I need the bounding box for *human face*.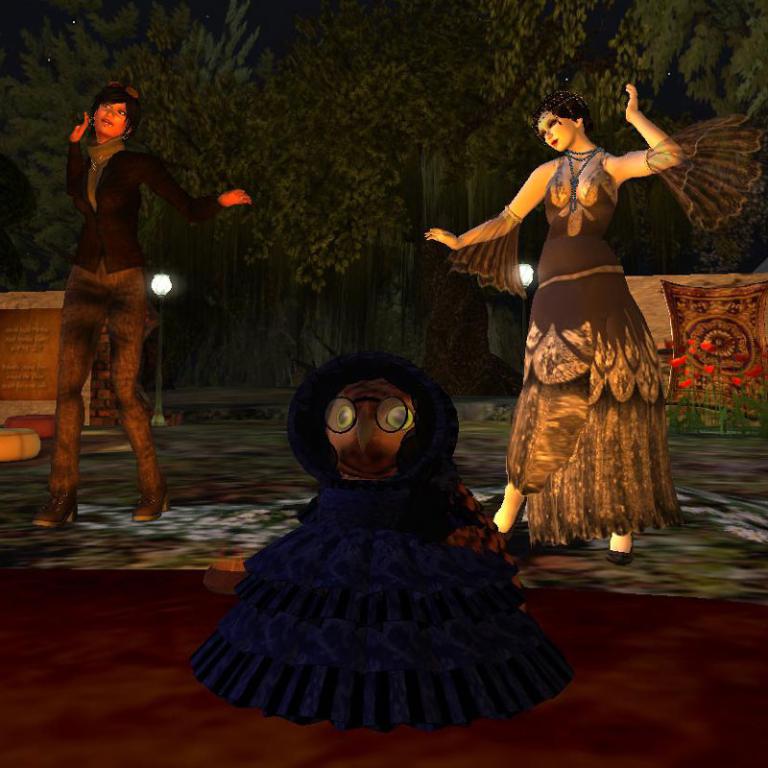
Here it is: 538/112/579/156.
